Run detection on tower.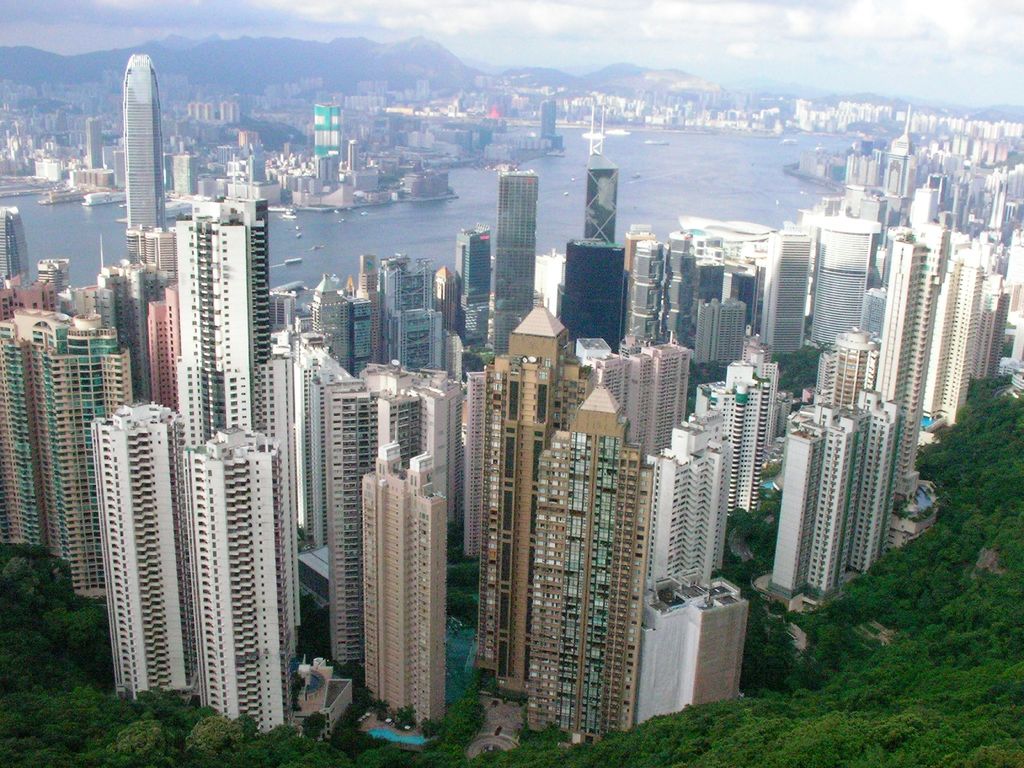
Result: pyautogui.locateOnScreen(555, 236, 625, 349).
